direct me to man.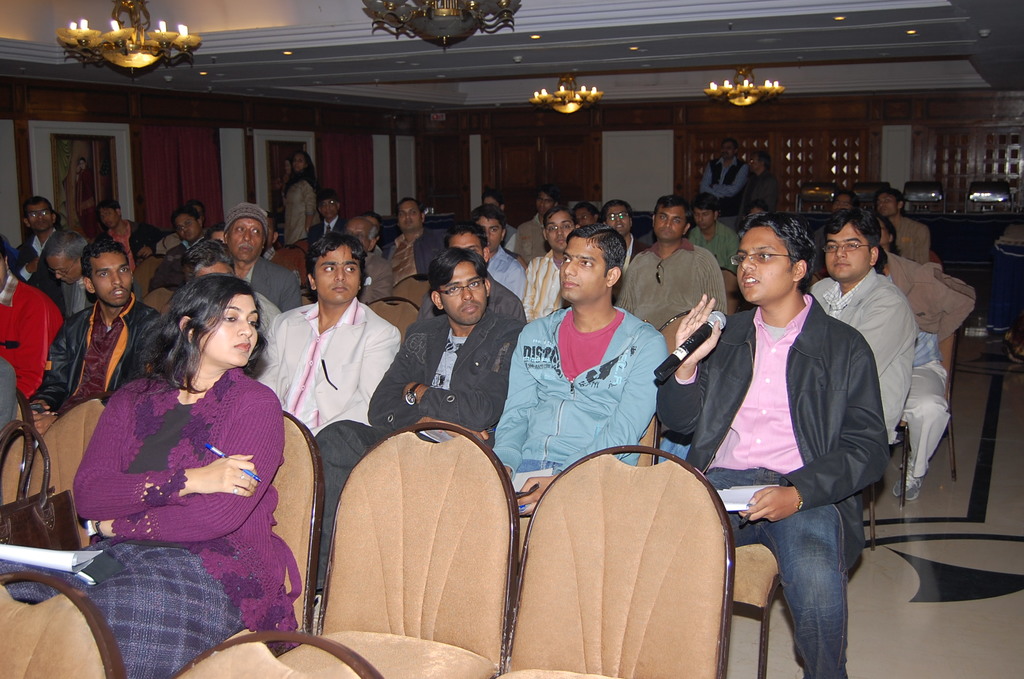
Direction: bbox=(657, 212, 888, 678).
